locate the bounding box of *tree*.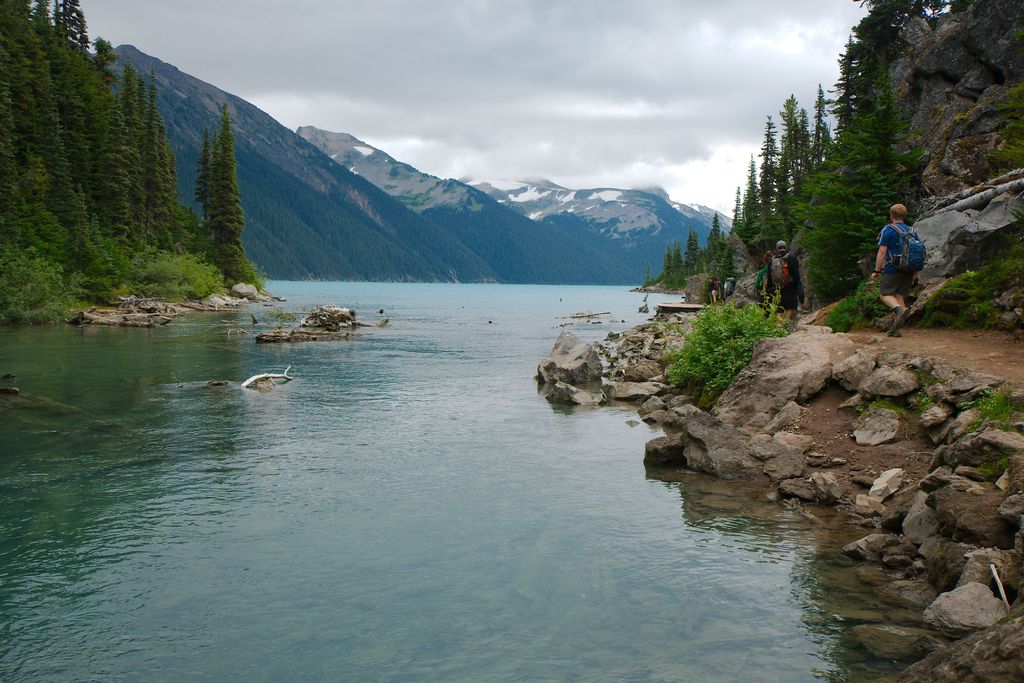
Bounding box: BBox(744, 151, 758, 241).
